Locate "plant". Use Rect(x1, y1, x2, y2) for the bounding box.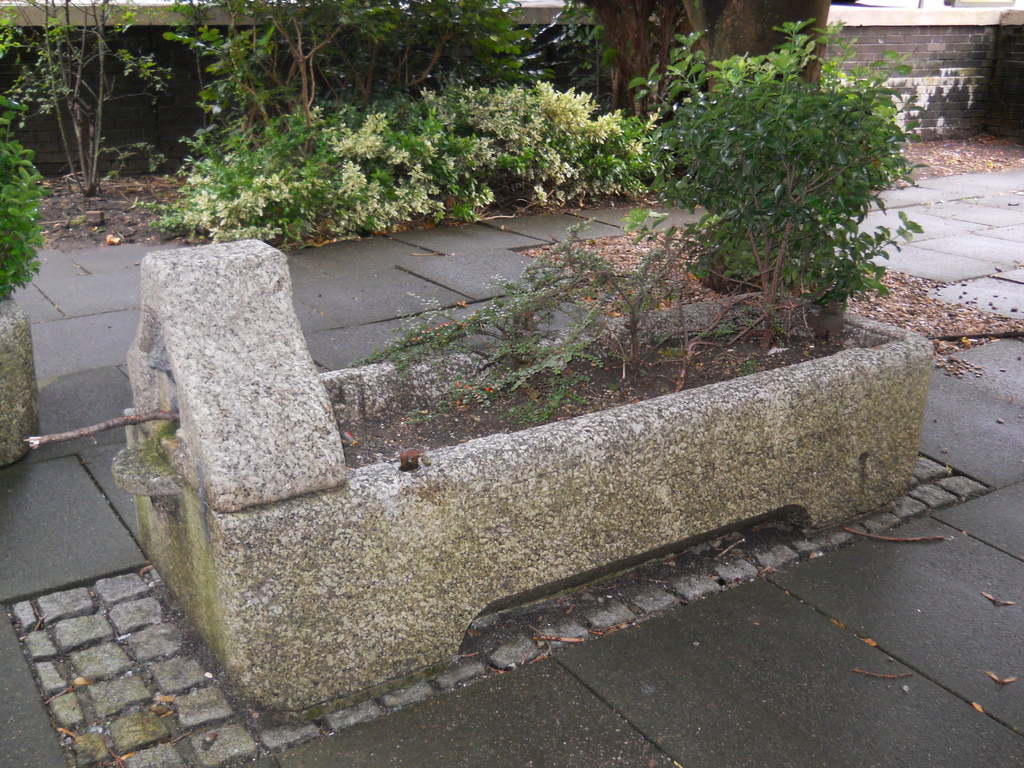
Rect(0, 99, 47, 312).
